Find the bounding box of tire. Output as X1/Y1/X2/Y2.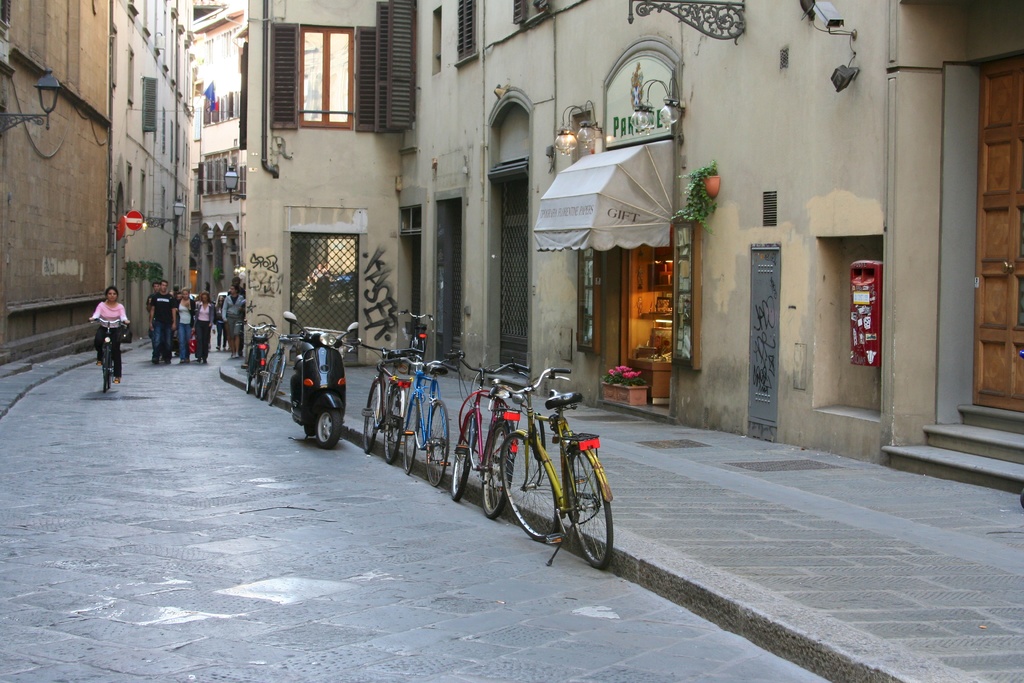
382/384/410/465.
